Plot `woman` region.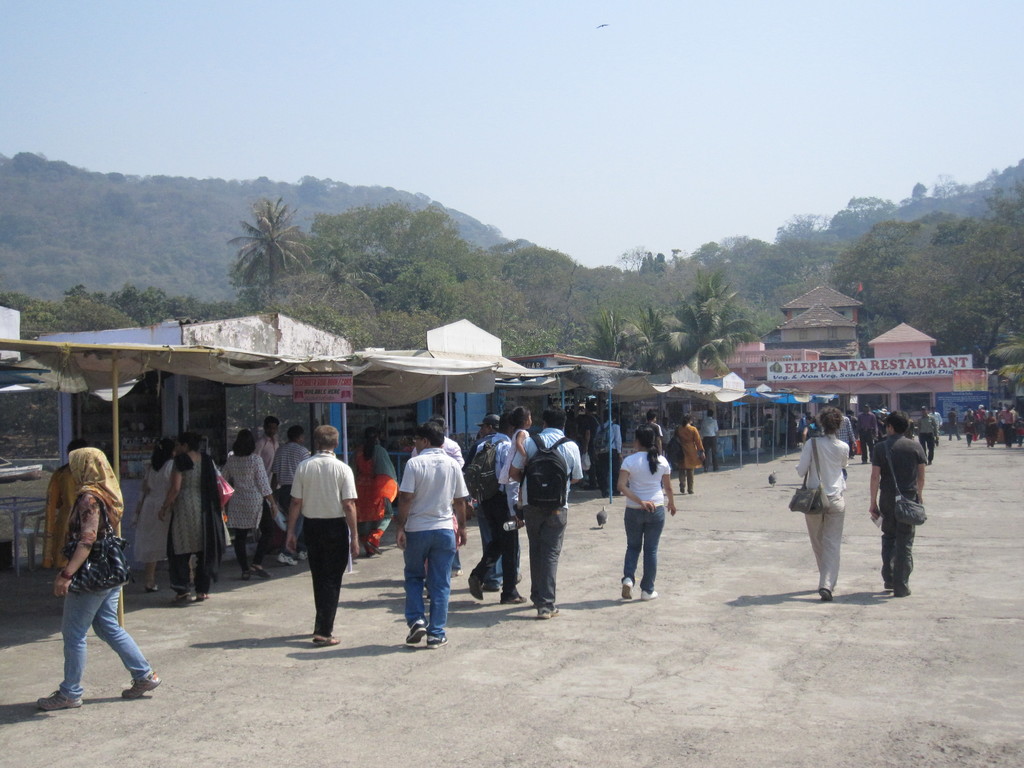
Plotted at 39,437,83,586.
